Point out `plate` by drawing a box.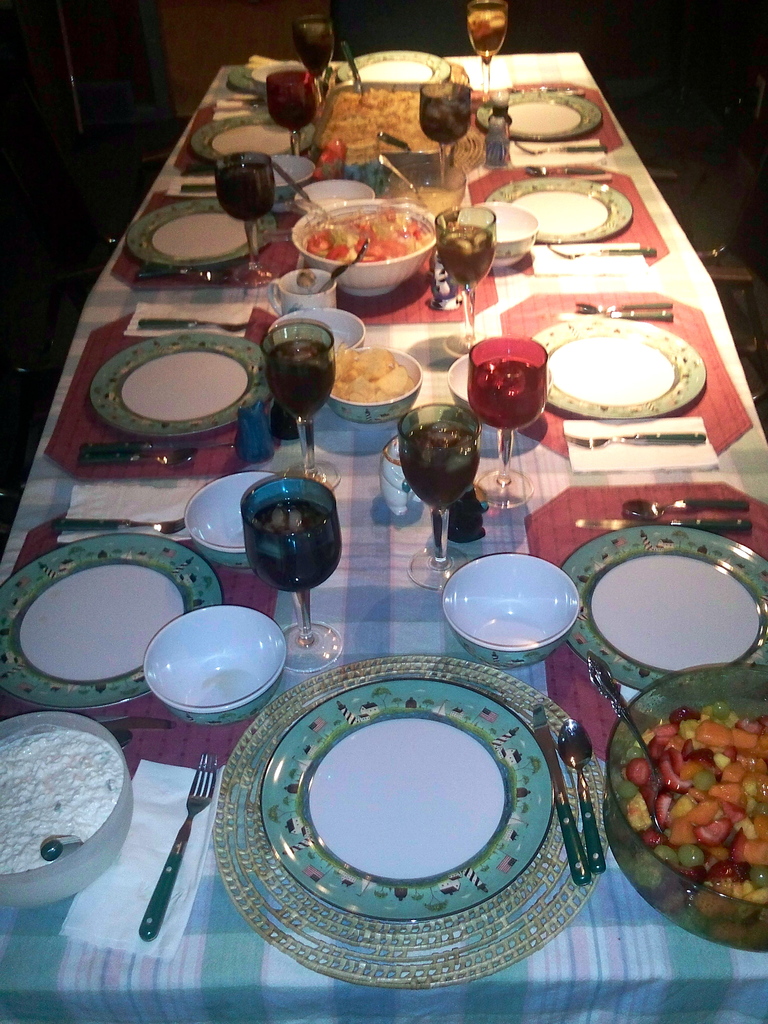
bbox=(329, 46, 458, 93).
